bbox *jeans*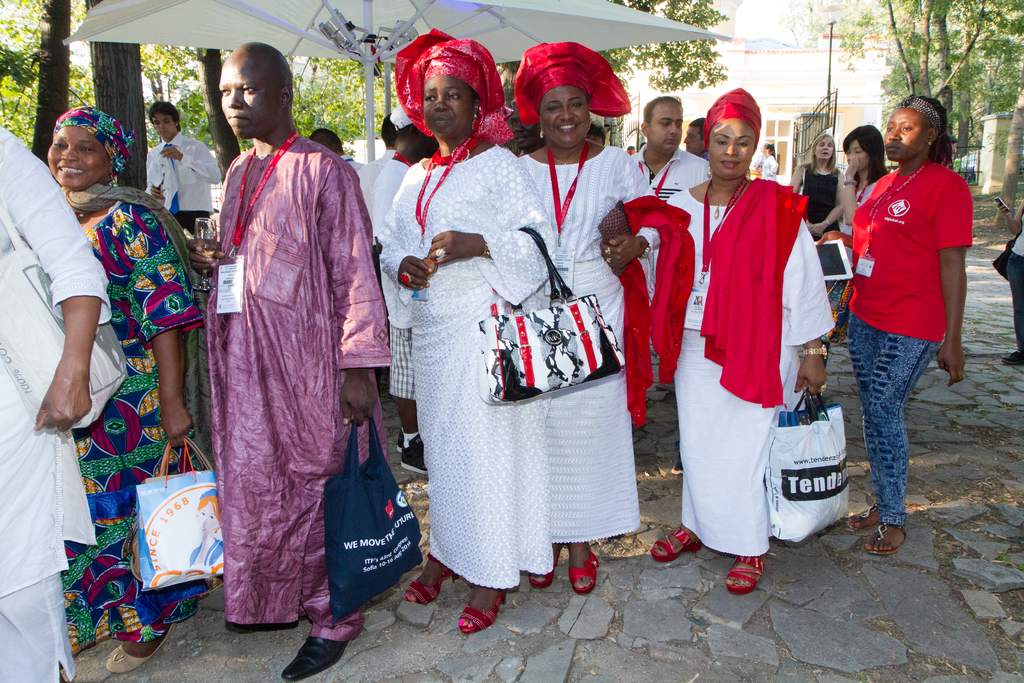
Rect(854, 314, 950, 542)
